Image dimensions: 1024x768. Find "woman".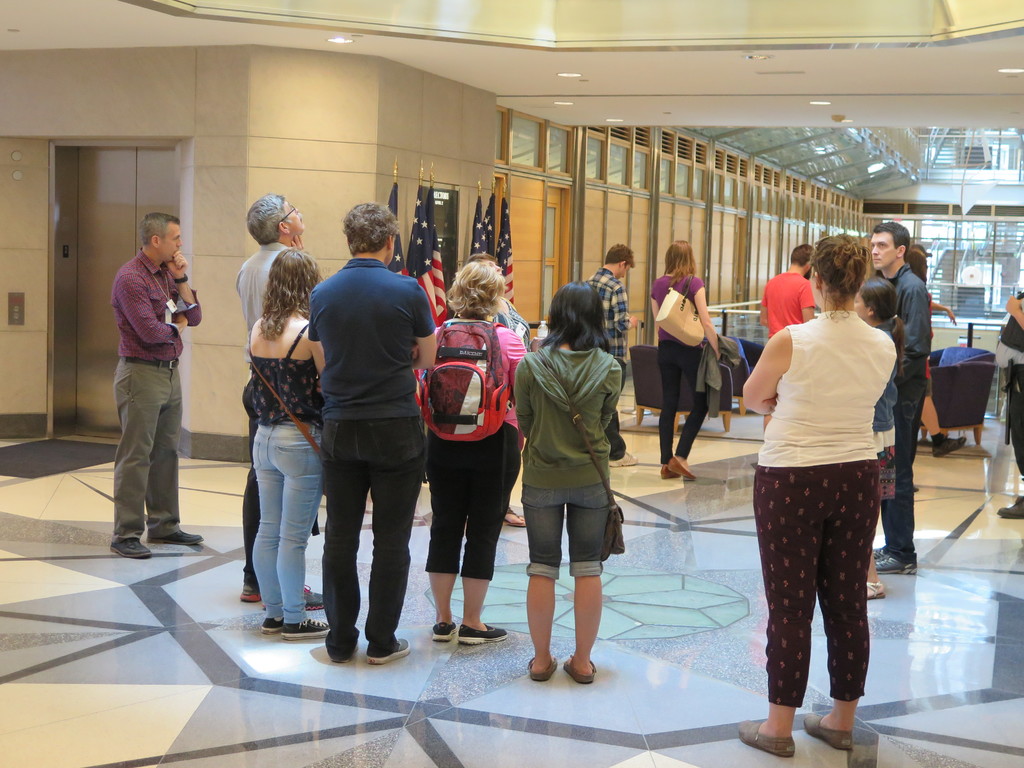
(909, 248, 936, 294).
